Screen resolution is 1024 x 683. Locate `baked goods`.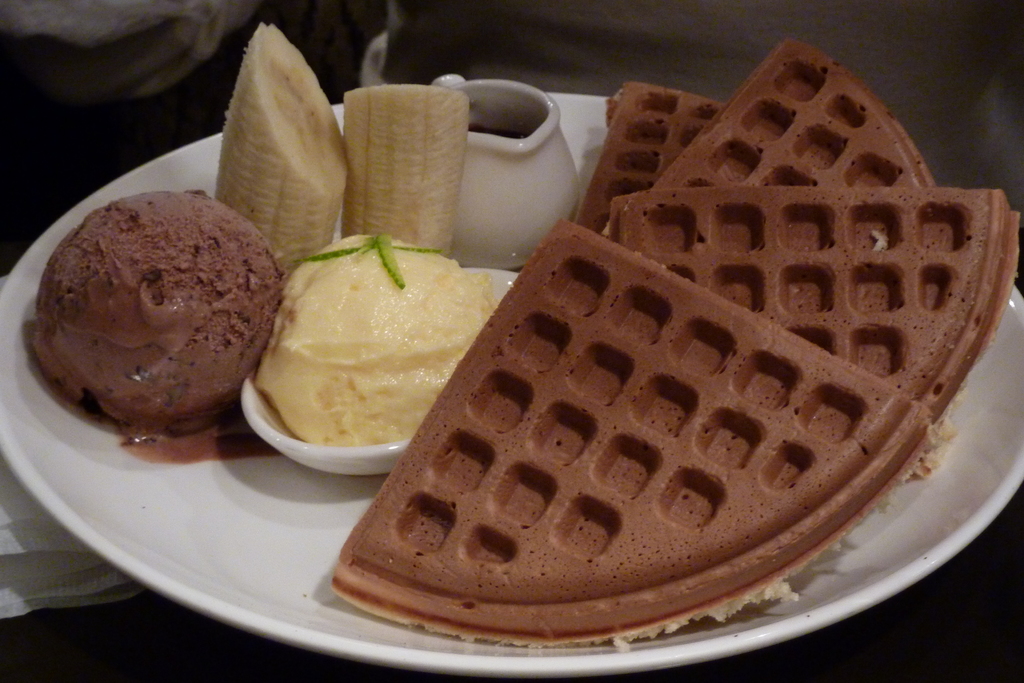
rect(609, 184, 1021, 438).
